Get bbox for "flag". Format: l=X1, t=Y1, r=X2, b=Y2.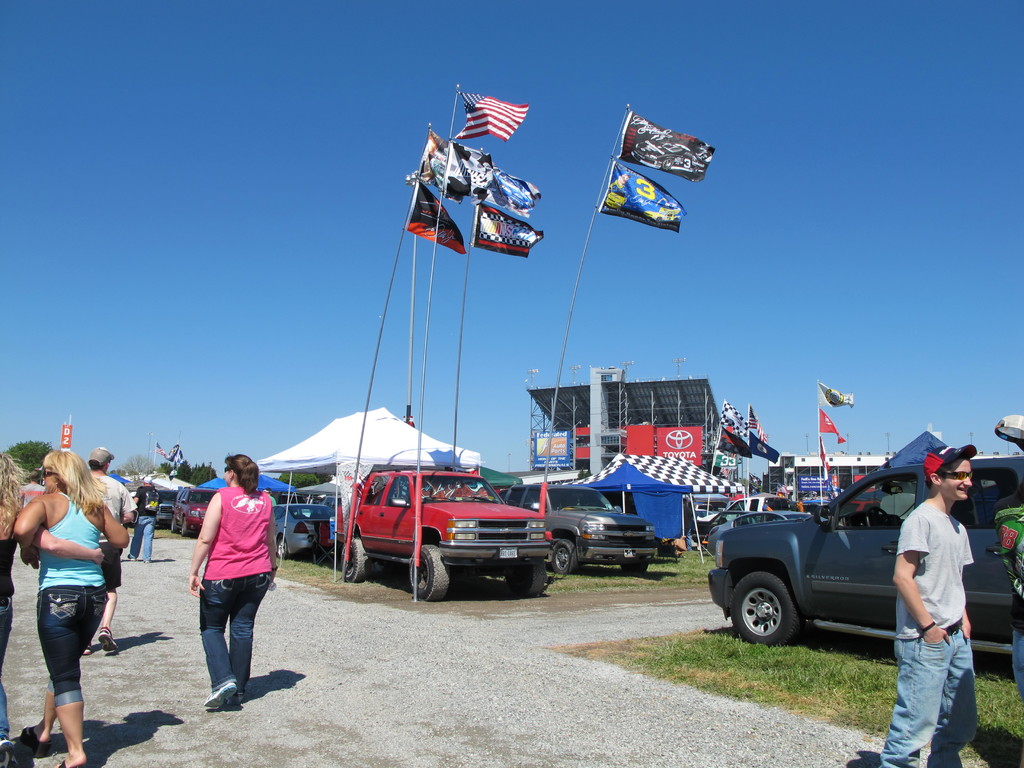
l=447, t=83, r=540, b=139.
